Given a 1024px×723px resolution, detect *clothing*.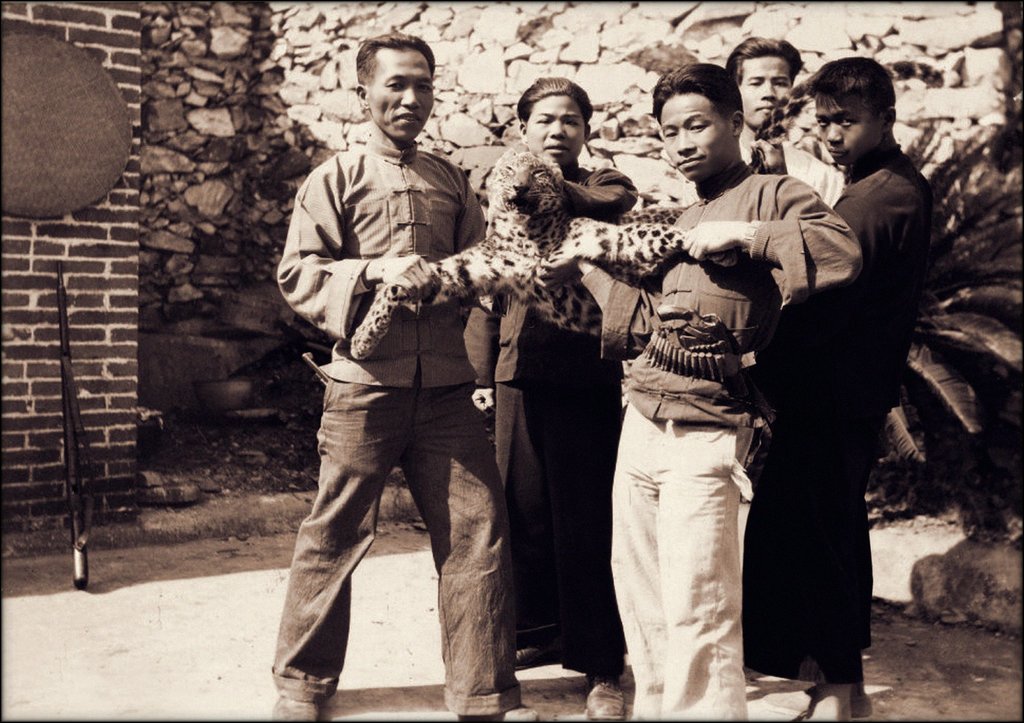
[749, 152, 935, 683].
